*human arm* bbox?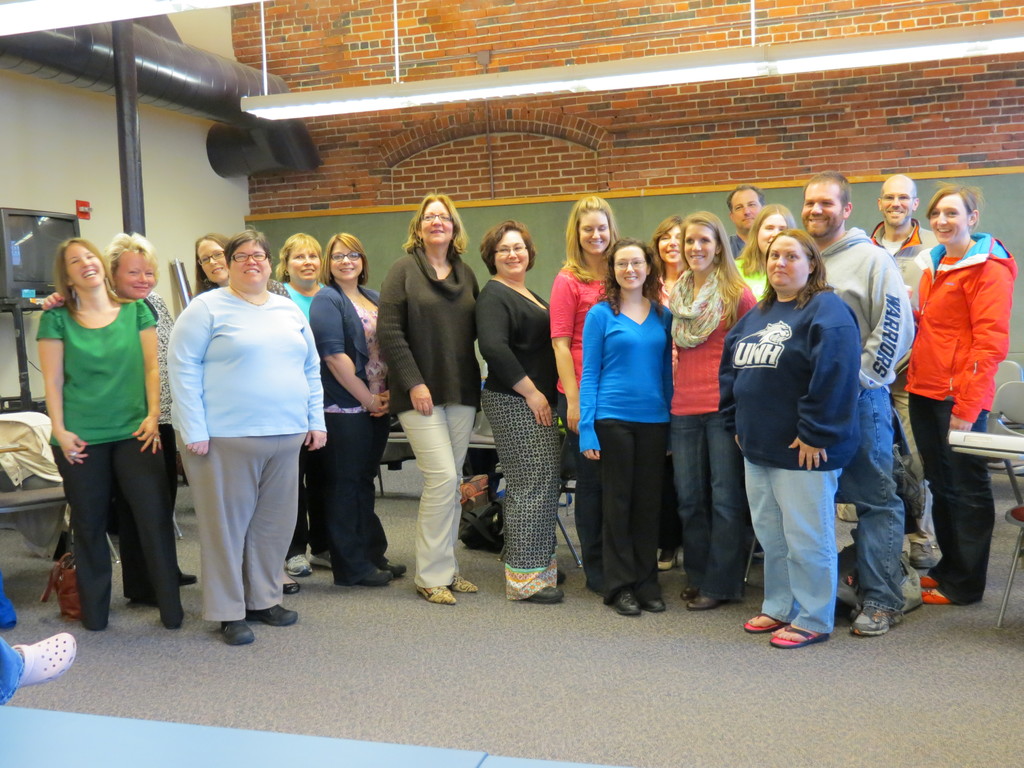
<box>573,303,607,461</box>
